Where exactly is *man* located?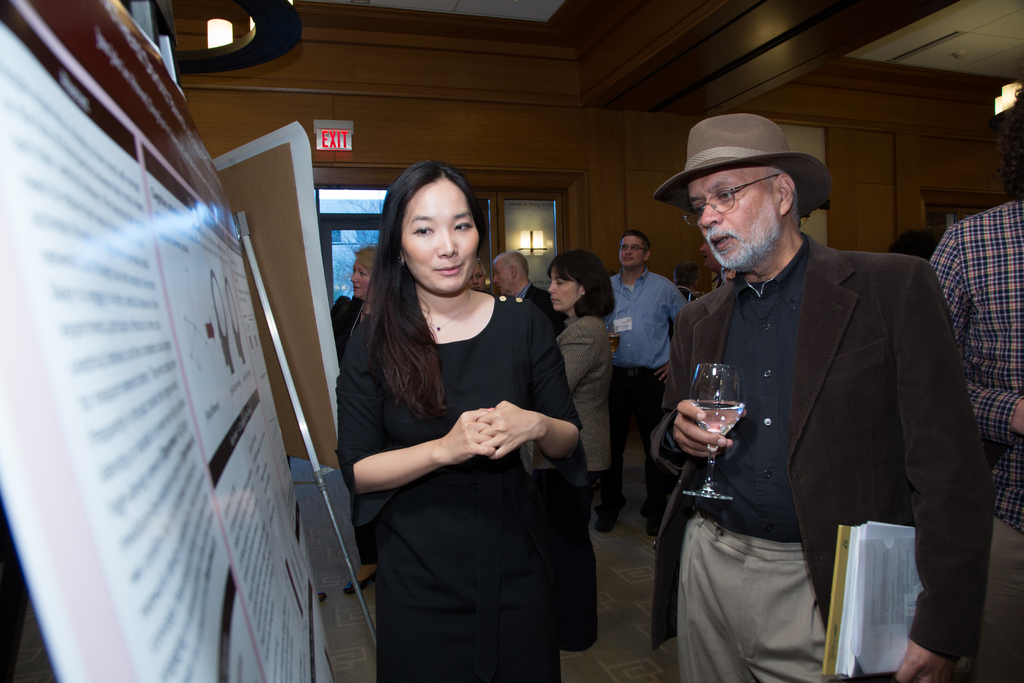
Its bounding box is left=588, top=225, right=692, bottom=534.
